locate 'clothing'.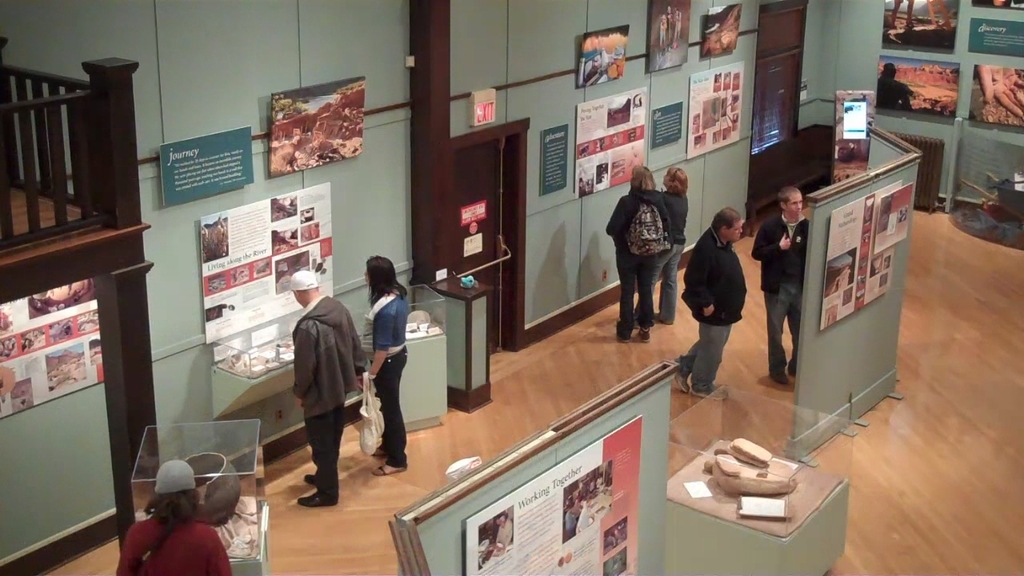
Bounding box: box(753, 202, 804, 388).
